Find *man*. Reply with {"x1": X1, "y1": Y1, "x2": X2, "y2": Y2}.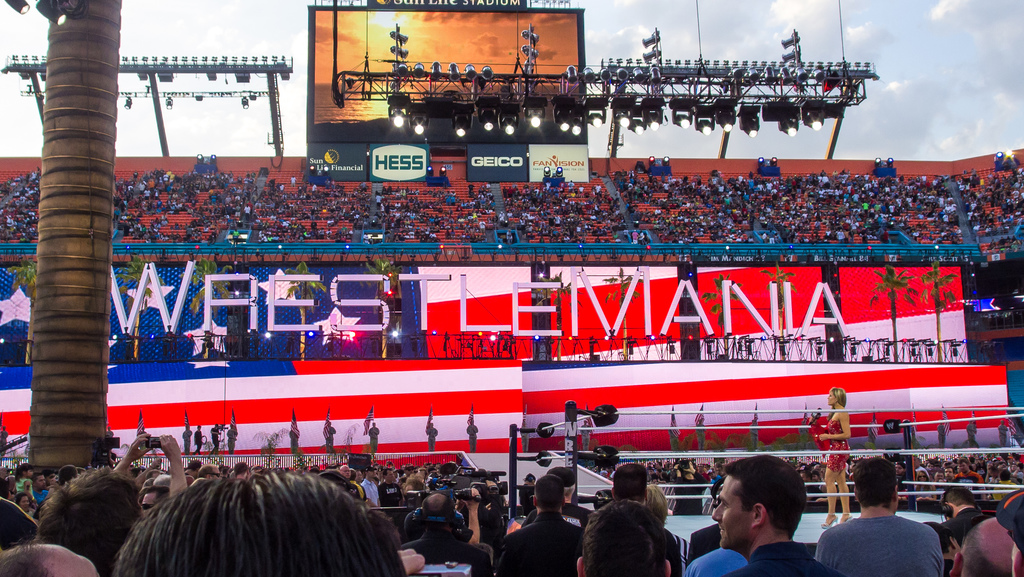
{"x1": 376, "y1": 463, "x2": 402, "y2": 509}.
